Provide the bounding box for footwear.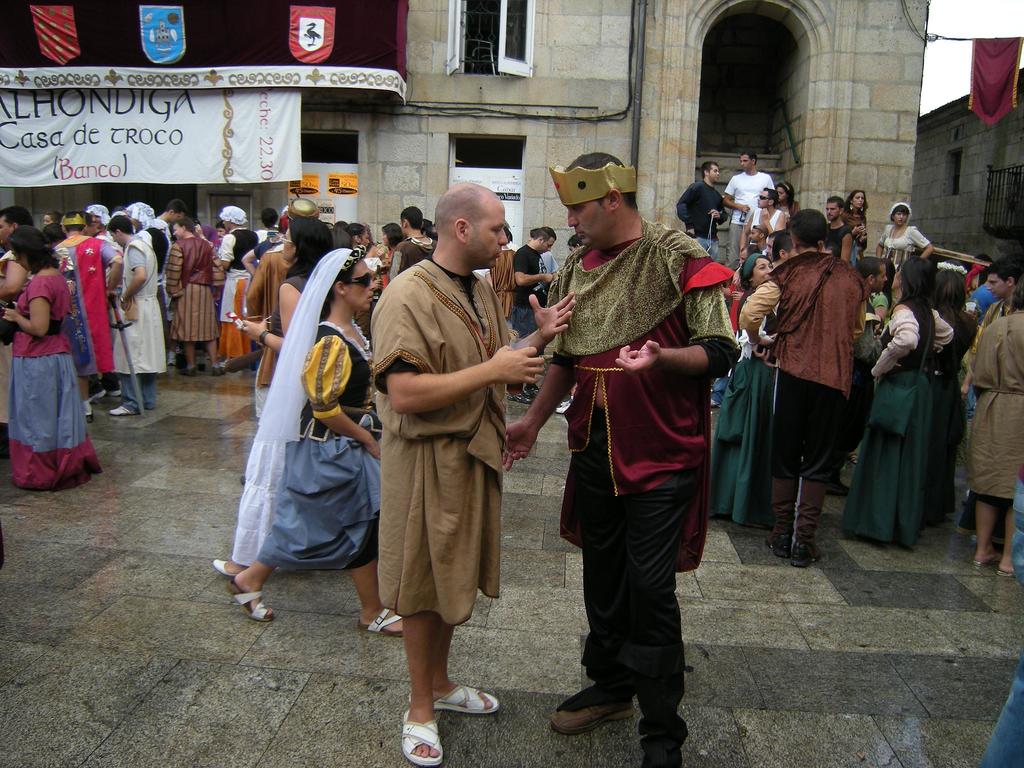
(left=532, top=386, right=538, bottom=399).
